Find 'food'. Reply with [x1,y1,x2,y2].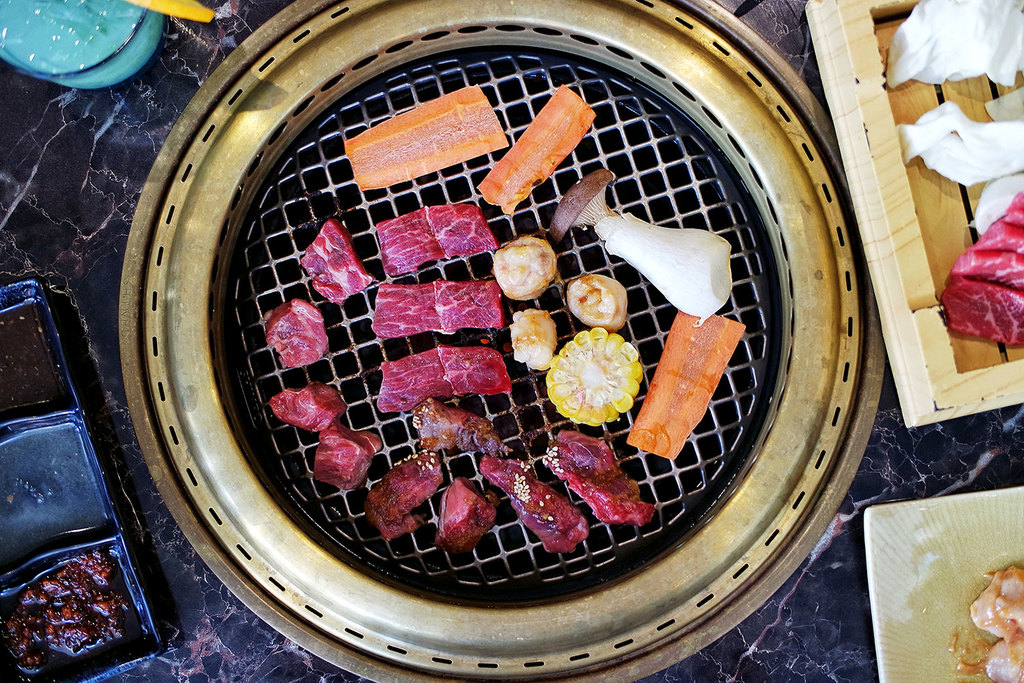
[551,169,618,237].
